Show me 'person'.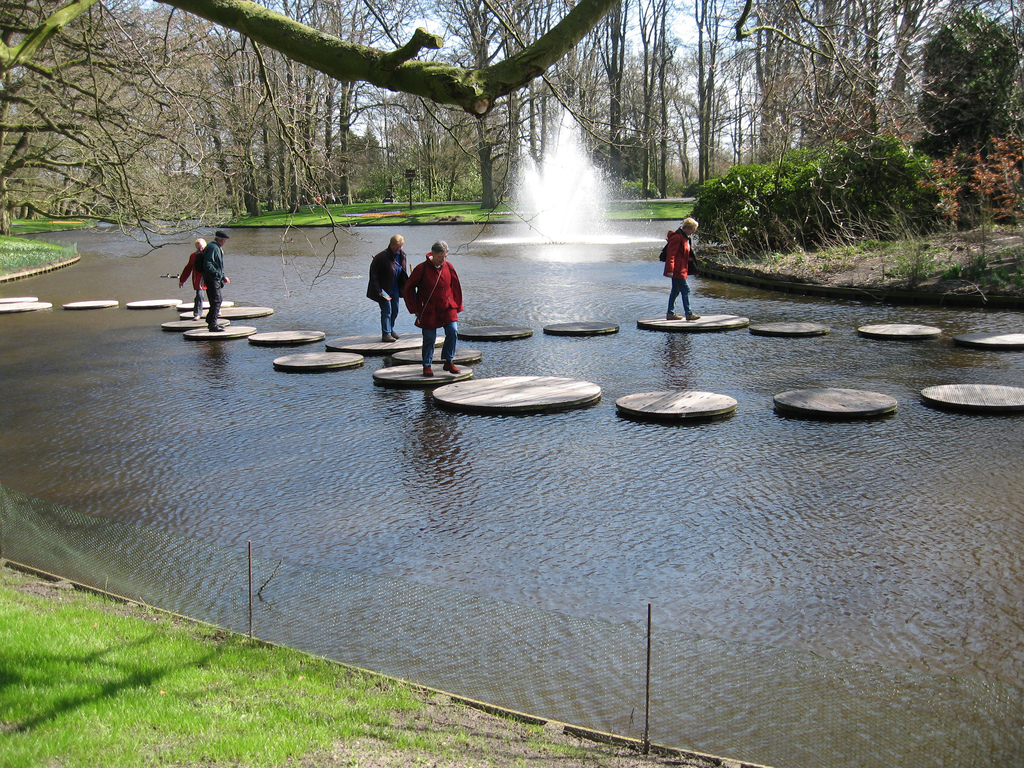
'person' is here: BBox(369, 236, 408, 339).
